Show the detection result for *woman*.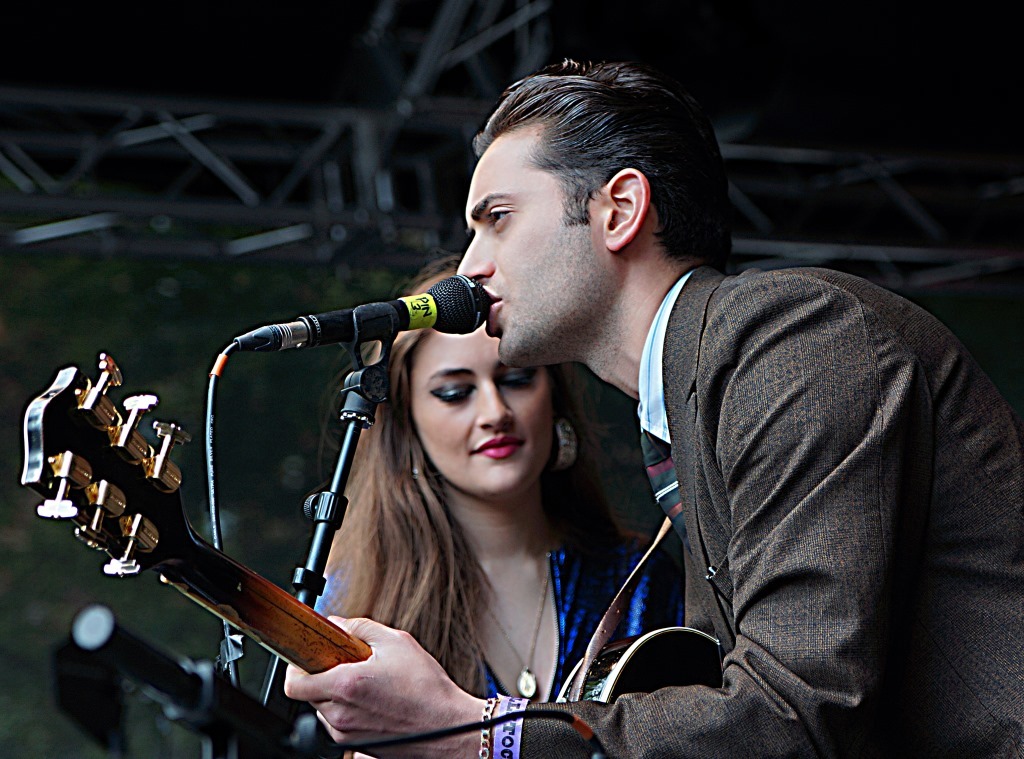
Rect(309, 253, 691, 758).
